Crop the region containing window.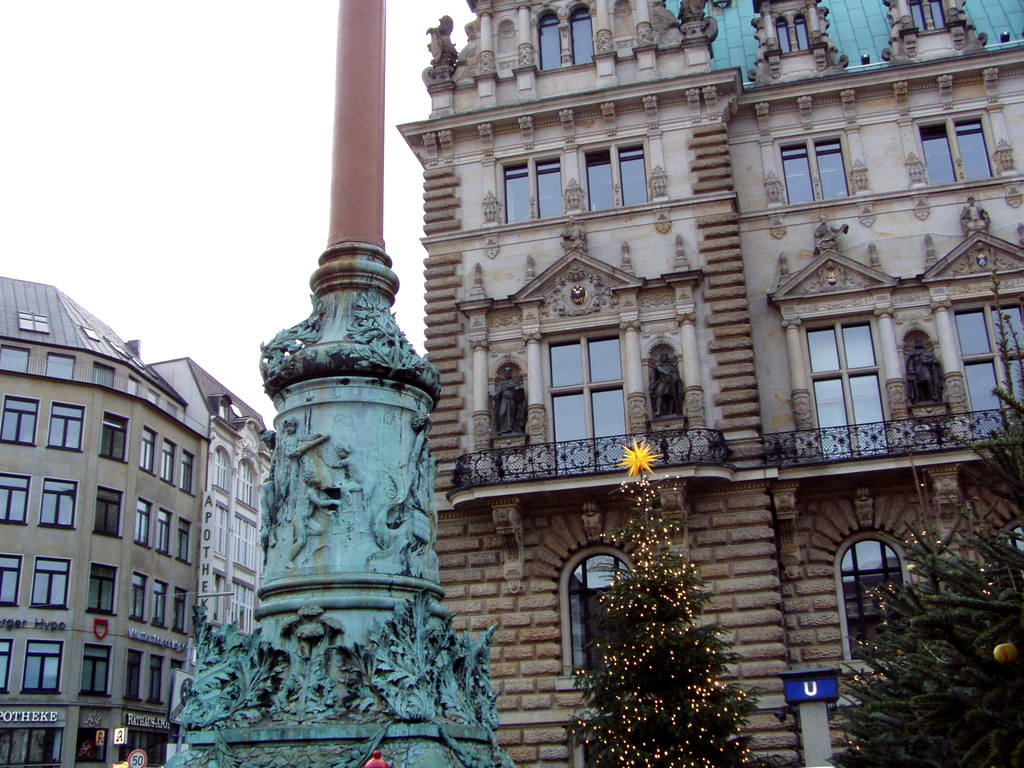
Crop region: [928,1,948,24].
